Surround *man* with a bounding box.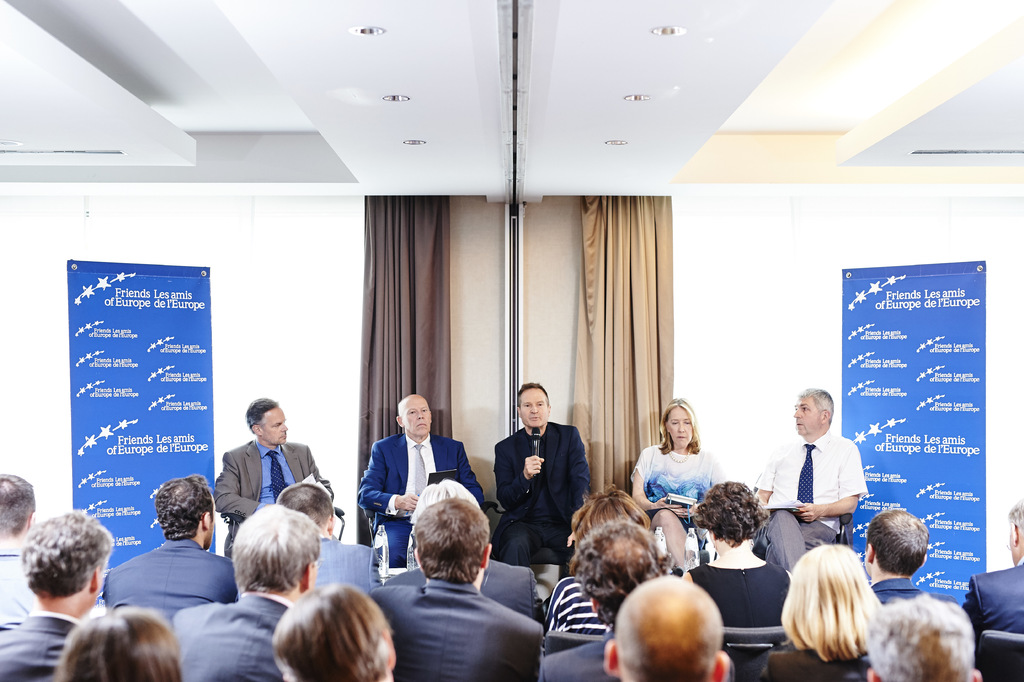
(212,399,335,550).
